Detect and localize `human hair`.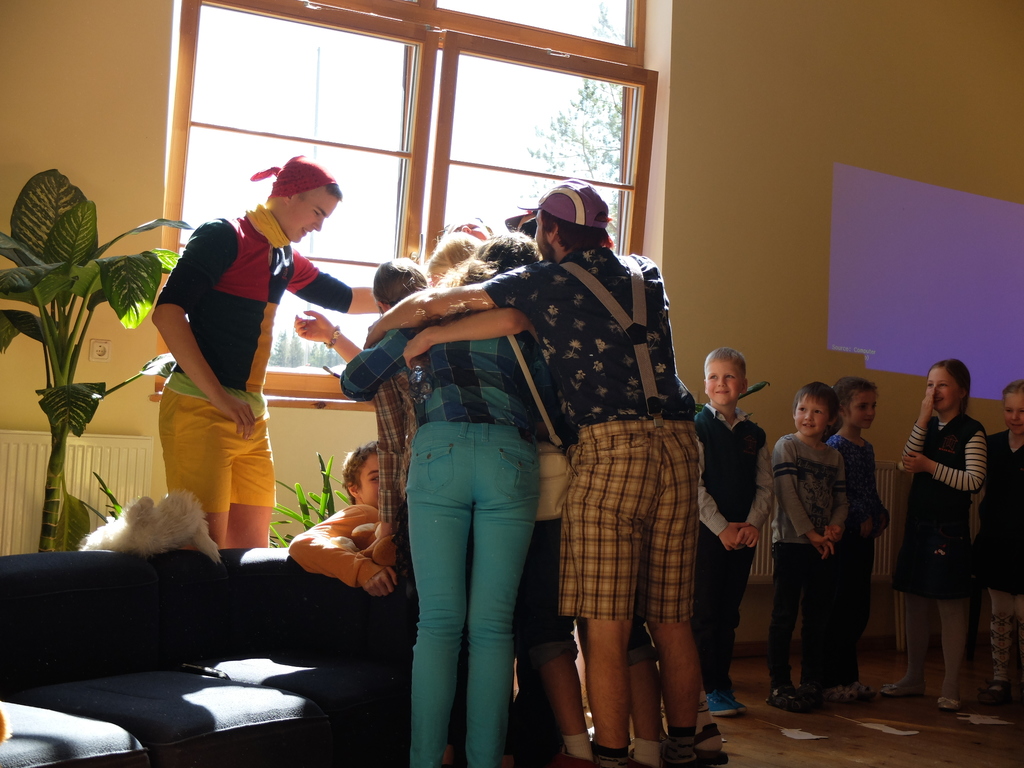
Localized at 540 211 613 249.
